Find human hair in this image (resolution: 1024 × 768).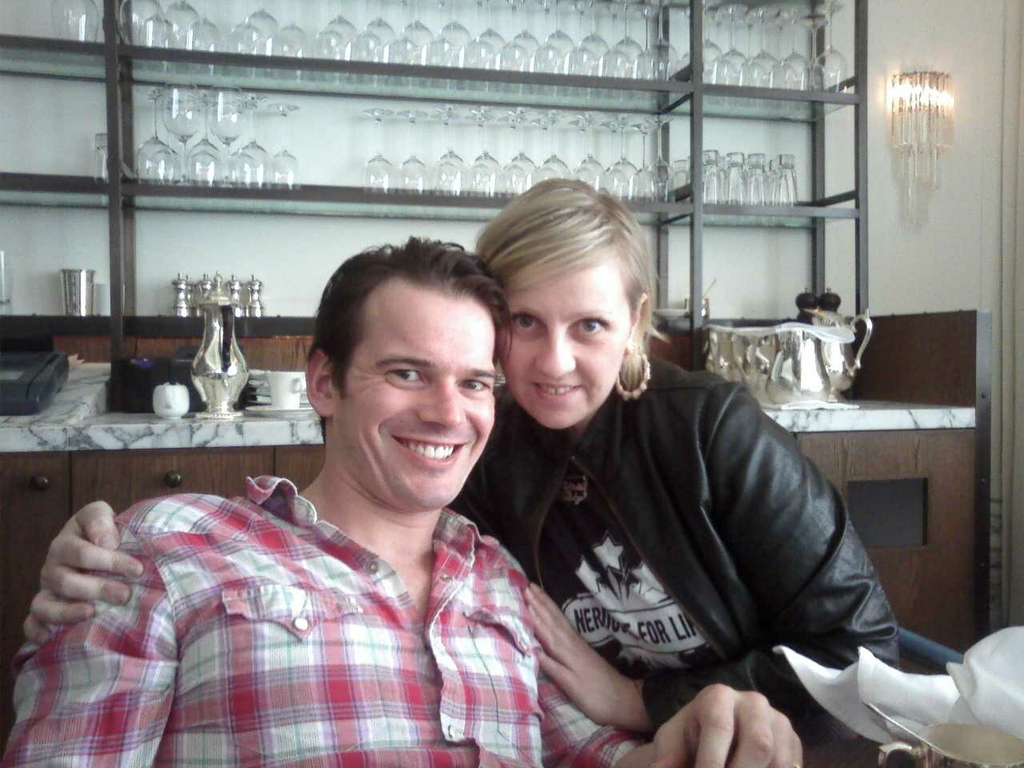
302 231 517 450.
